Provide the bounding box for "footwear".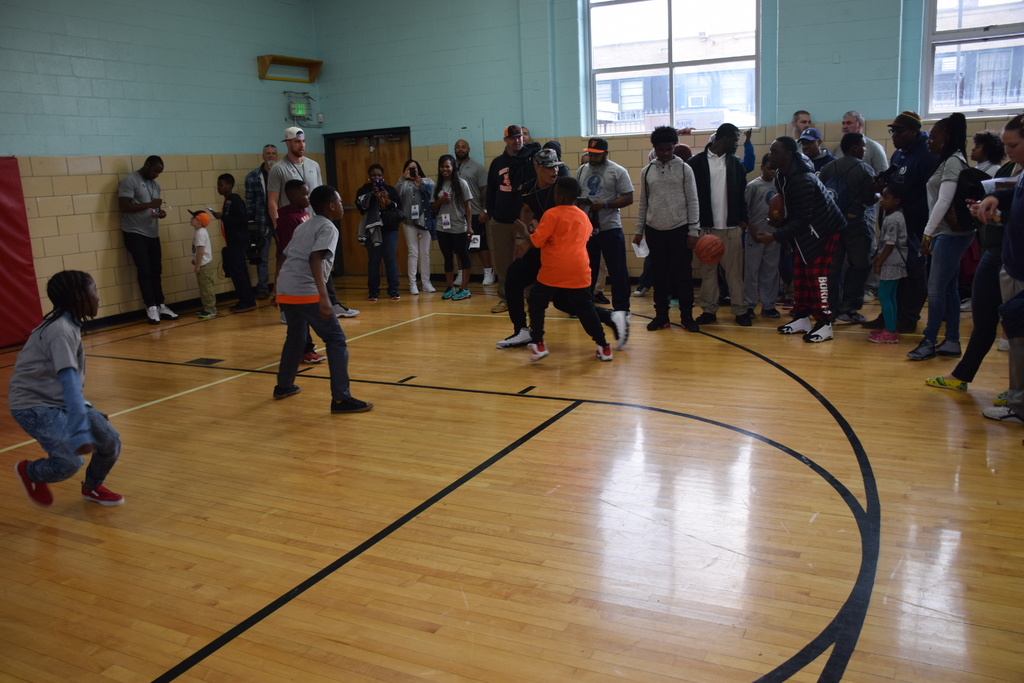
[left=200, top=312, right=215, bottom=316].
